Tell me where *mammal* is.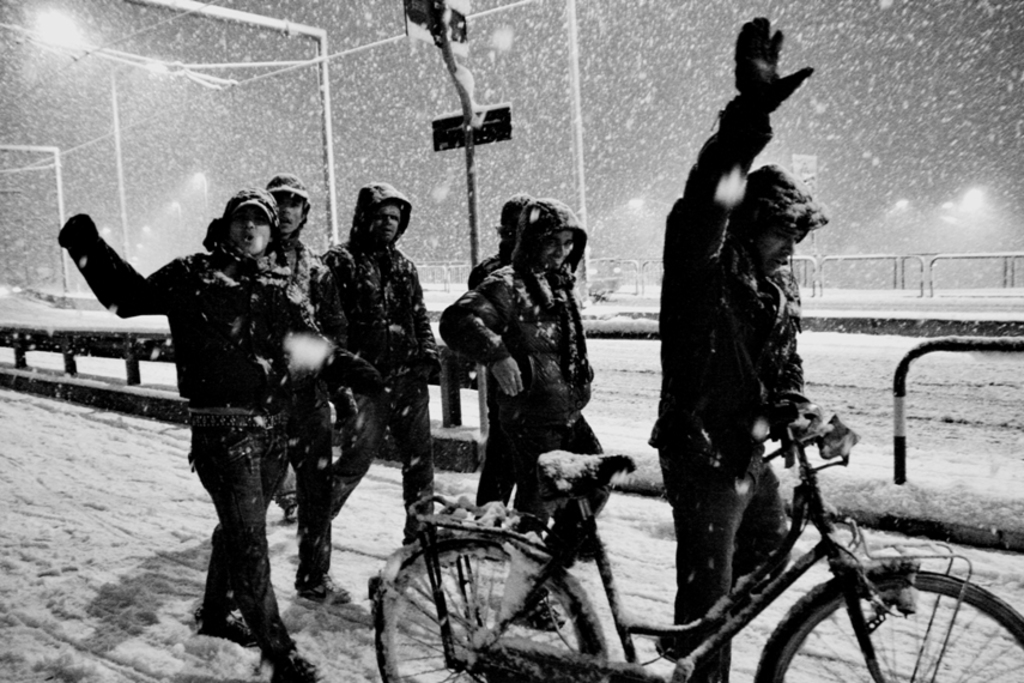
*mammal* is at [440, 199, 600, 554].
